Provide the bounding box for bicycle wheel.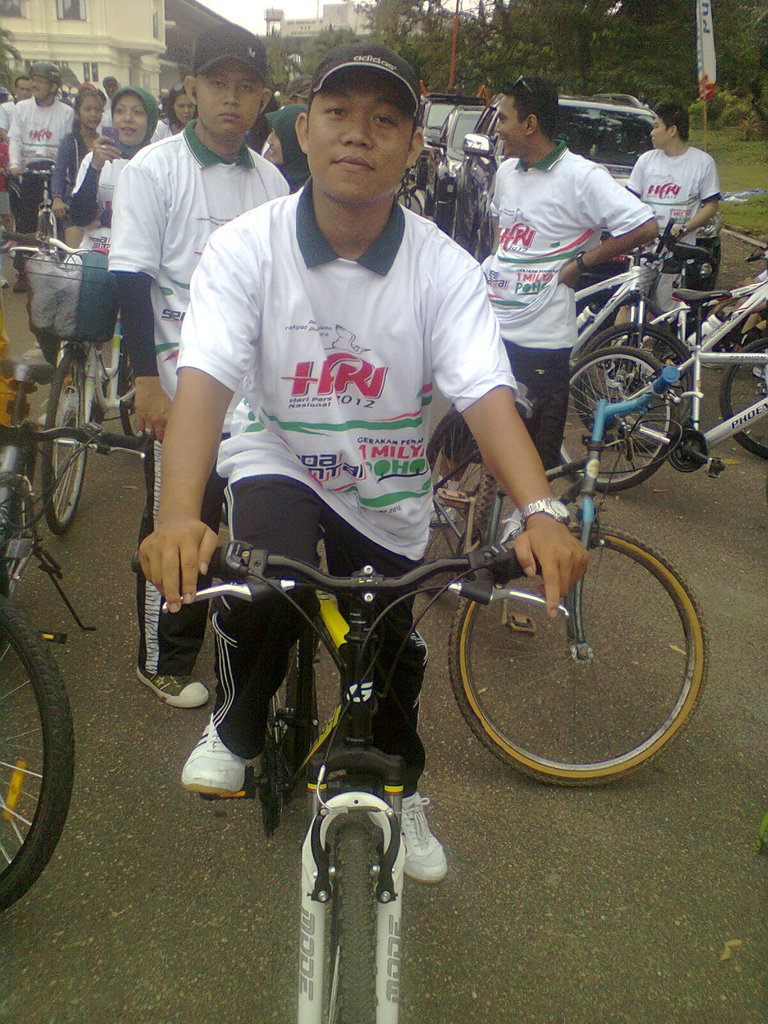
rect(325, 820, 372, 1023).
